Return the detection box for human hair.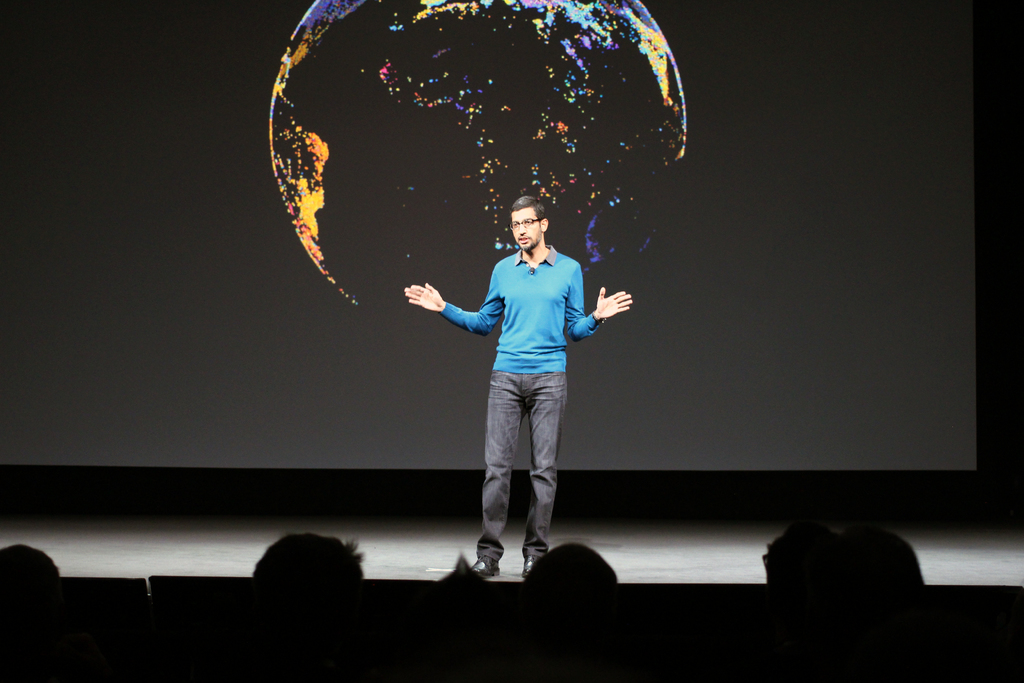
bbox(244, 531, 367, 659).
